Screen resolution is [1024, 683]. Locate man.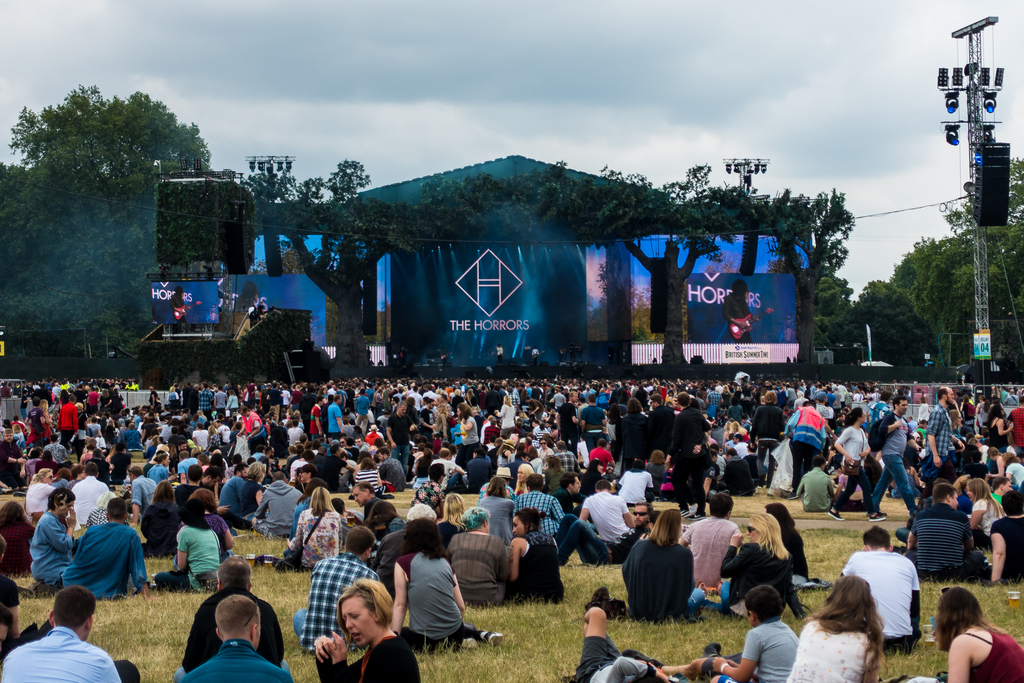
[559, 399, 583, 447].
